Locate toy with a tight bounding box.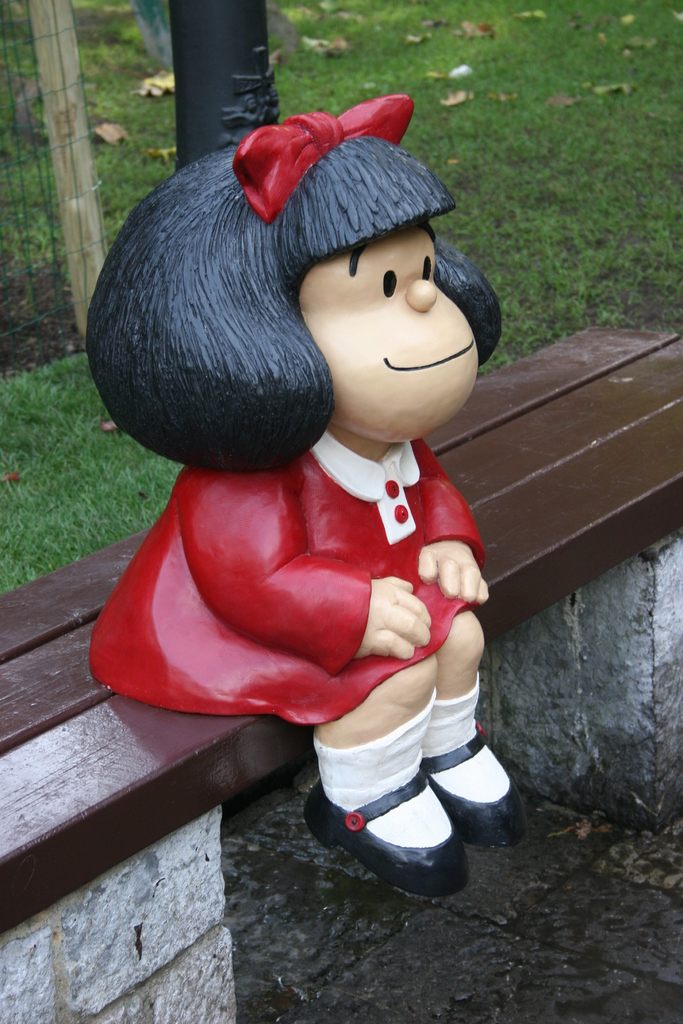
bbox(83, 128, 534, 844).
